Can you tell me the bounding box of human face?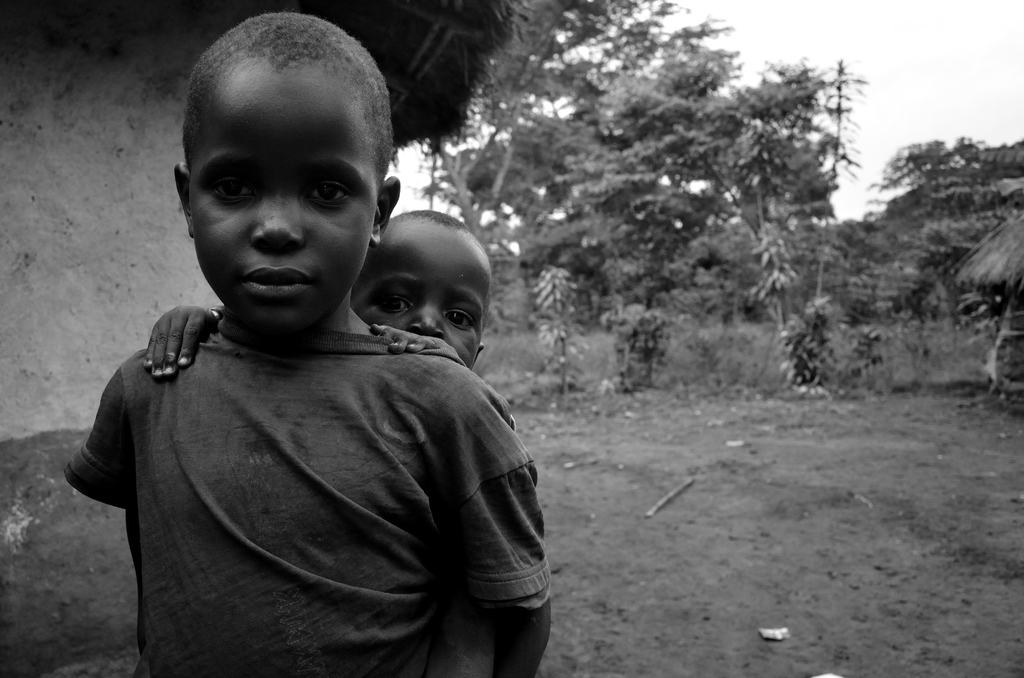
<box>358,227,481,367</box>.
